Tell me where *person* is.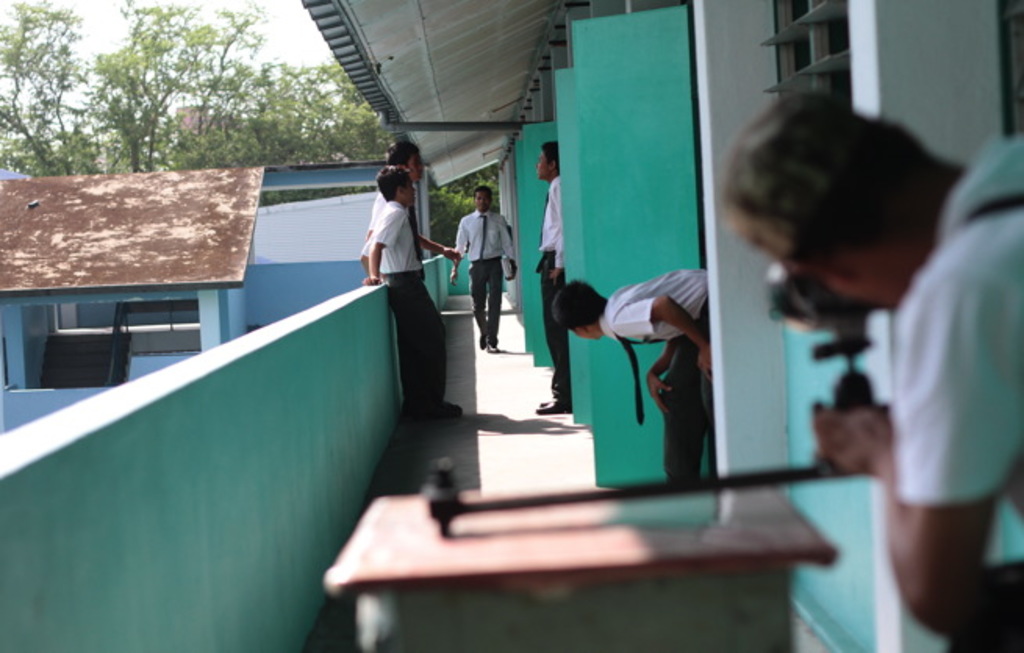
*person* is at Rect(530, 131, 575, 420).
